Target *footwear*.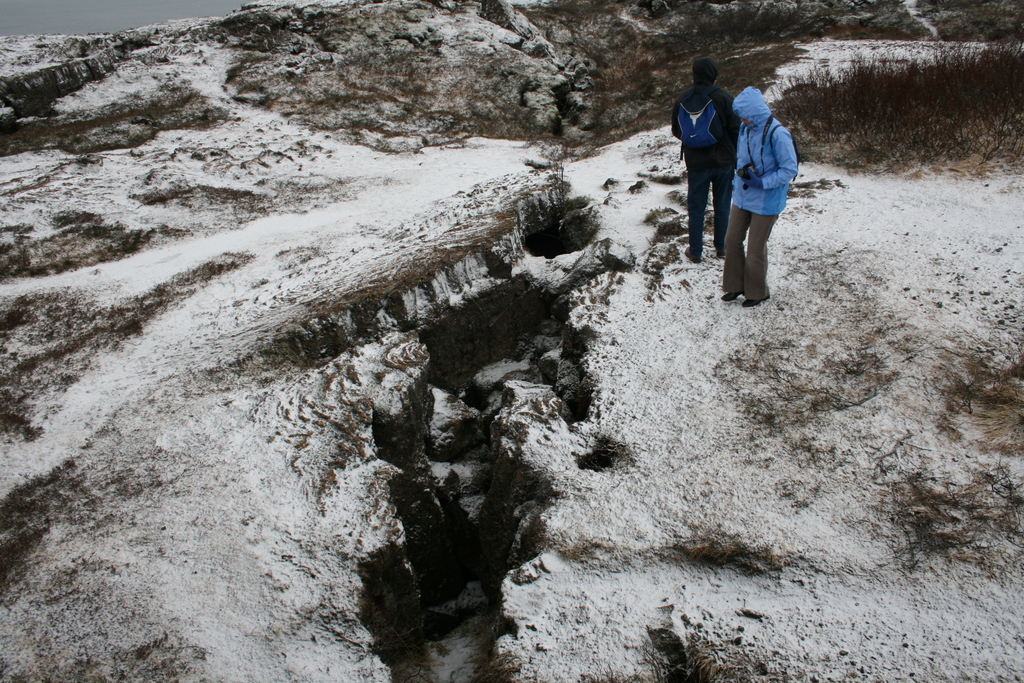
Target region: detection(687, 242, 703, 264).
